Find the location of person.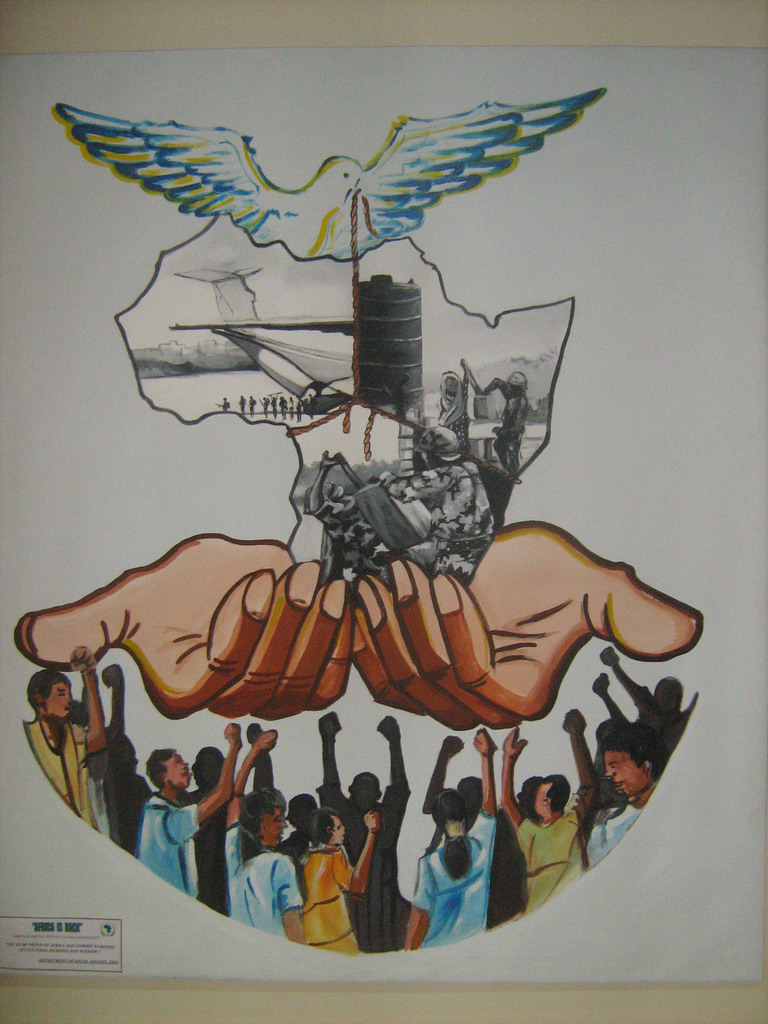
Location: <region>134, 724, 241, 892</region>.
